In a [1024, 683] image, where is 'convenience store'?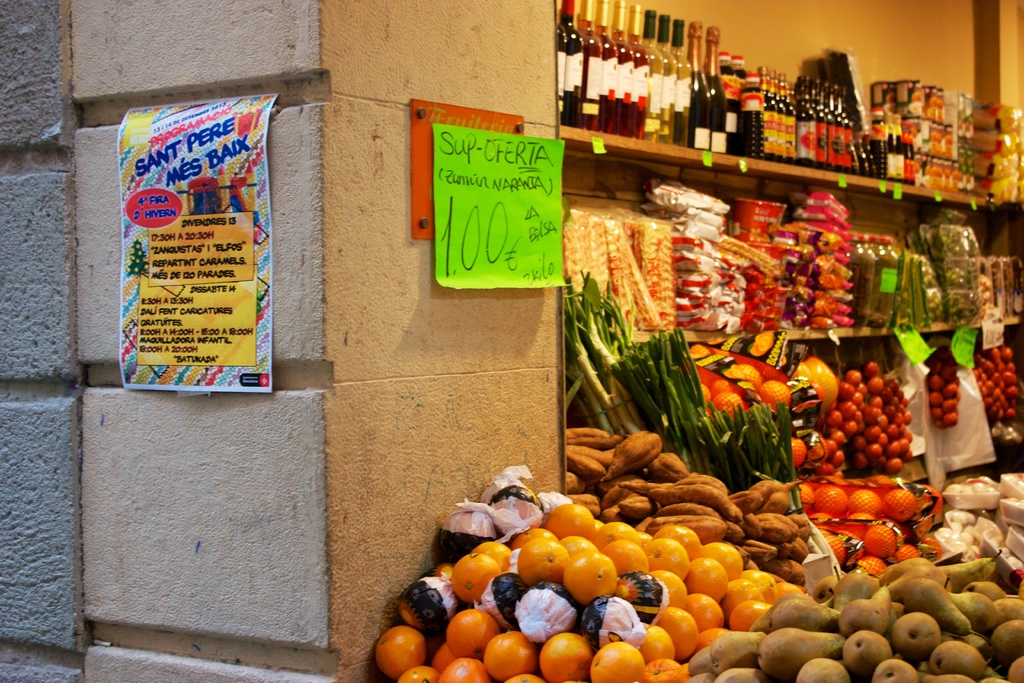
x1=228 y1=0 x2=1023 y2=659.
